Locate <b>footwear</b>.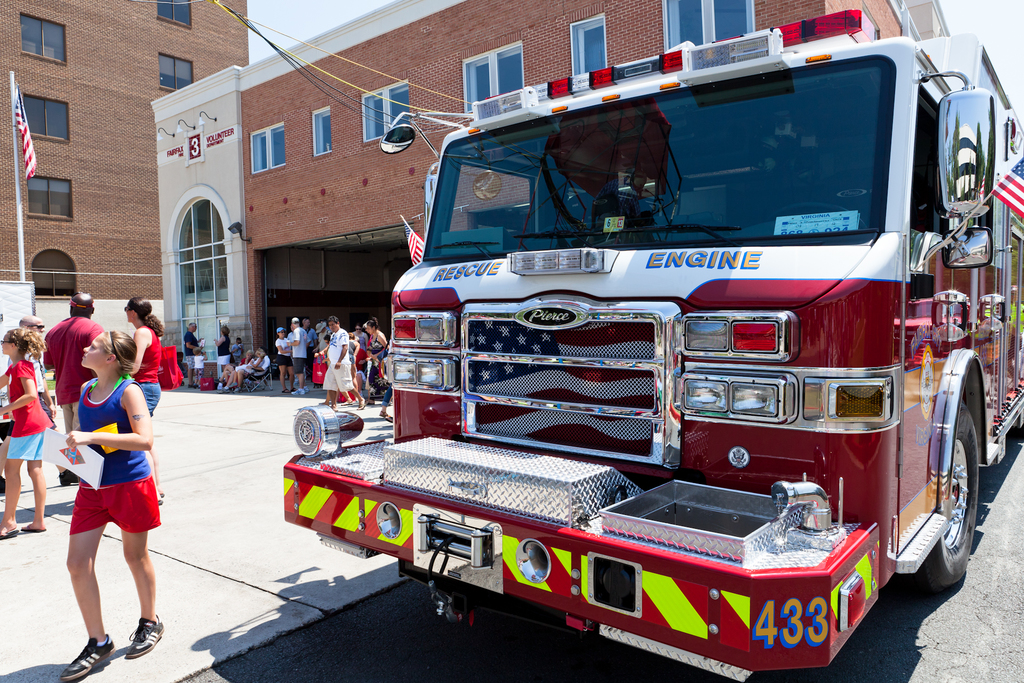
Bounding box: l=294, t=388, r=305, b=395.
